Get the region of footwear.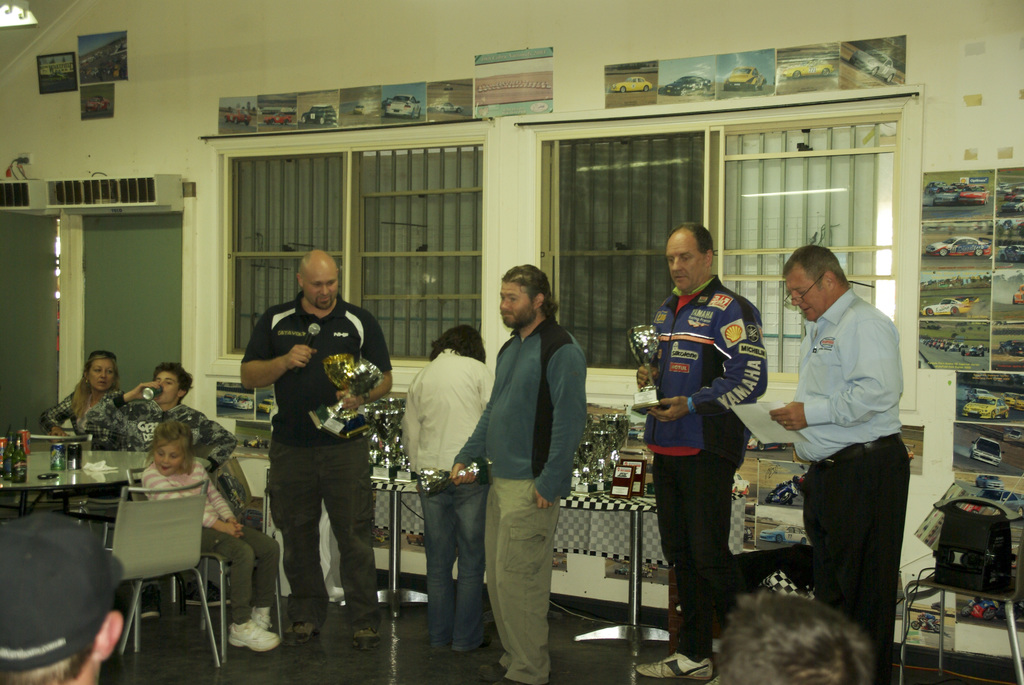
BBox(230, 623, 283, 649).
